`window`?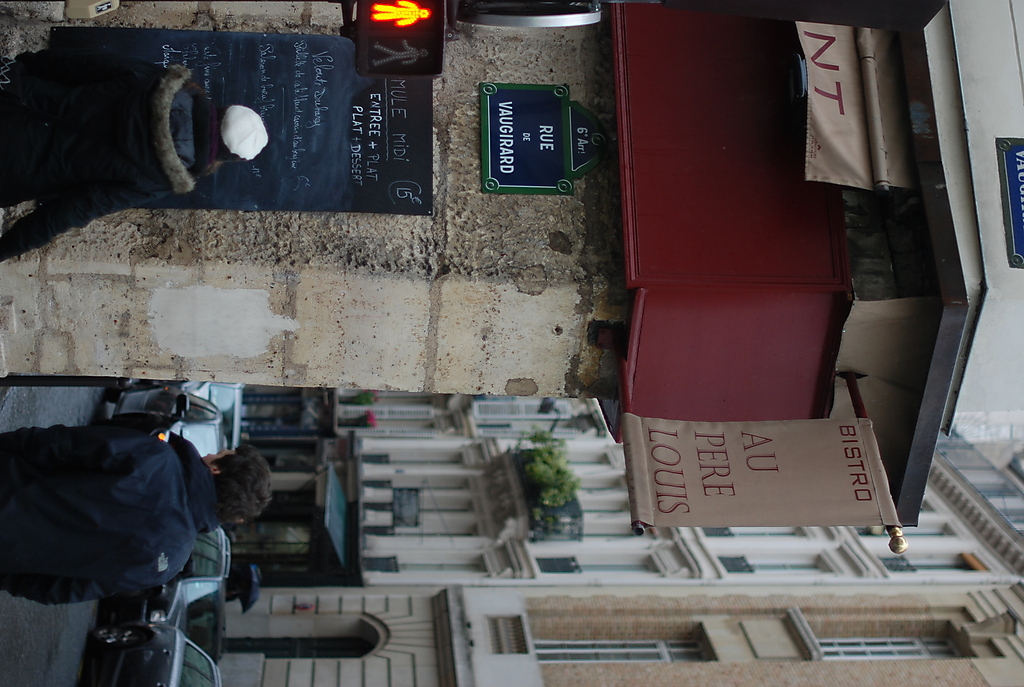
(526, 619, 723, 665)
